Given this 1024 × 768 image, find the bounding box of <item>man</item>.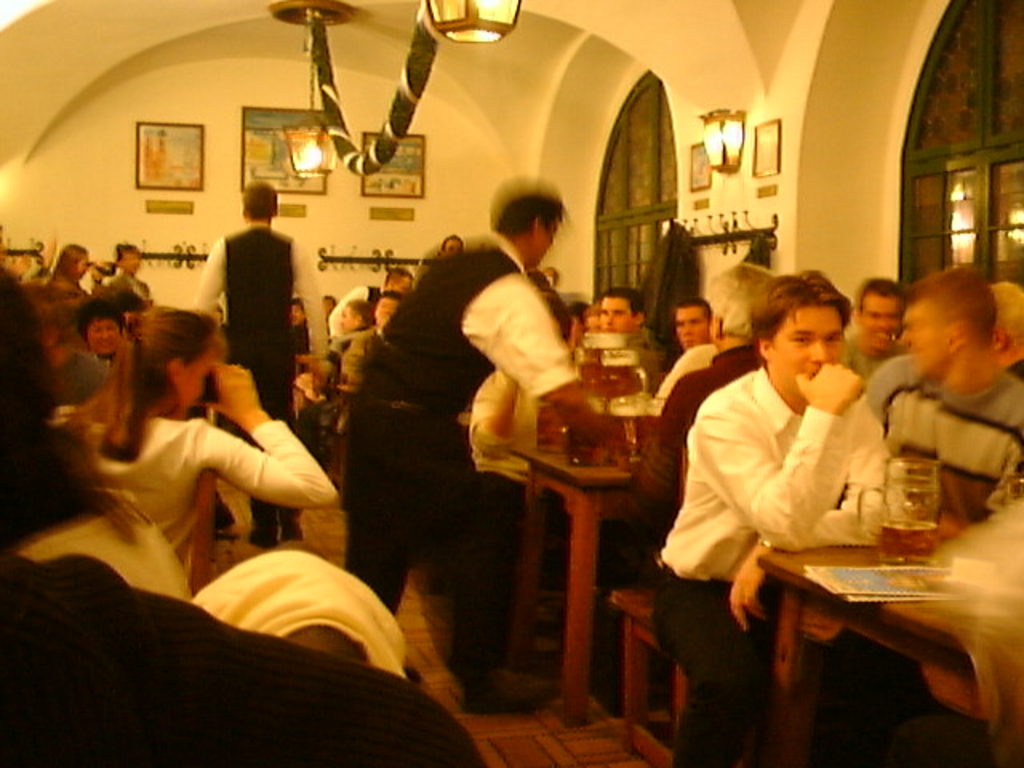
locate(640, 267, 766, 597).
